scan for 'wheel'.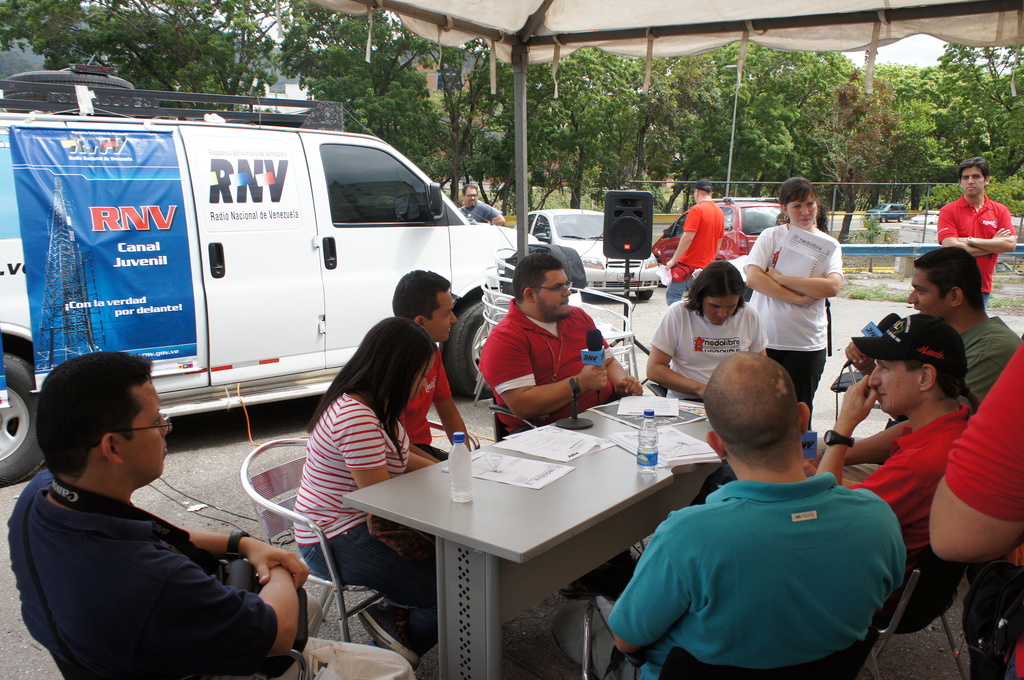
Scan result: pyautogui.locateOnScreen(634, 289, 652, 302).
